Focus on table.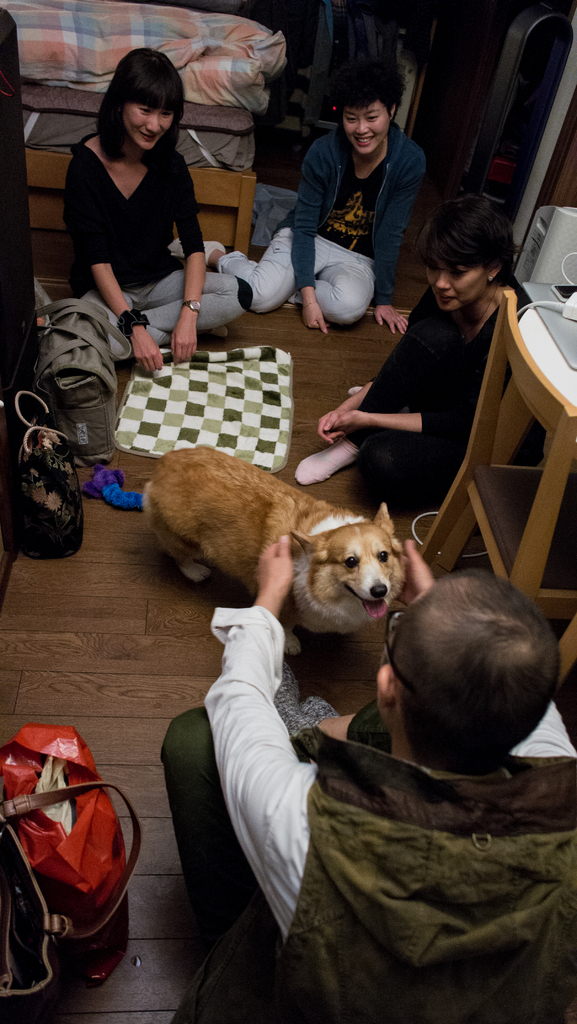
Focused at detection(439, 304, 576, 684).
